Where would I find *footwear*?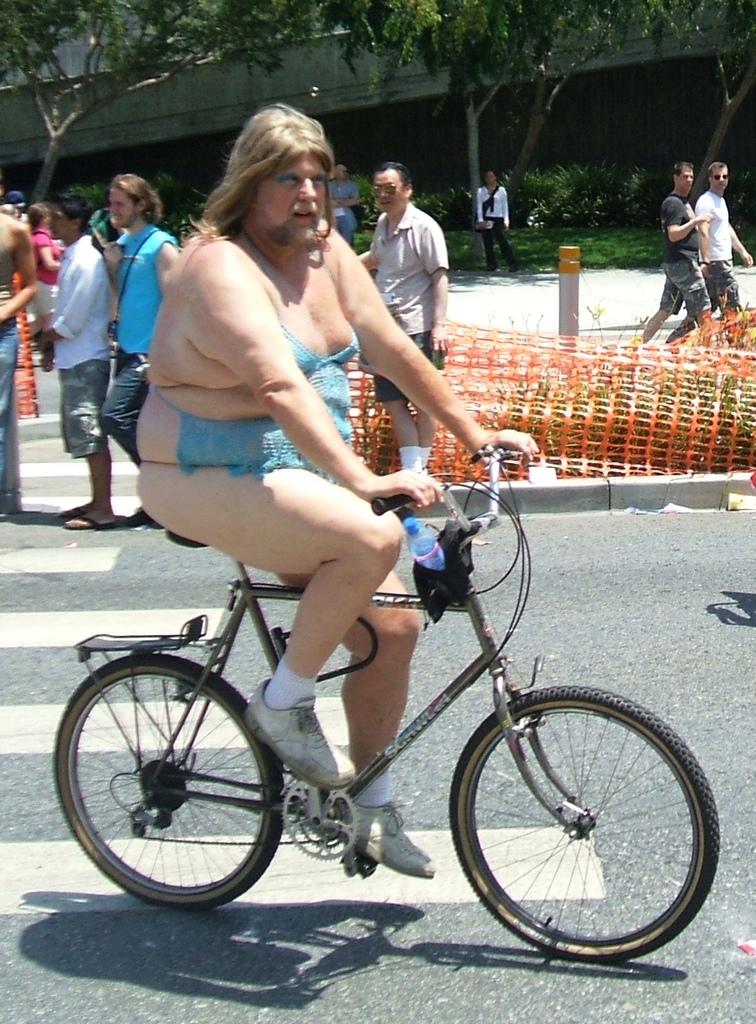
At (x1=230, y1=678, x2=343, y2=788).
